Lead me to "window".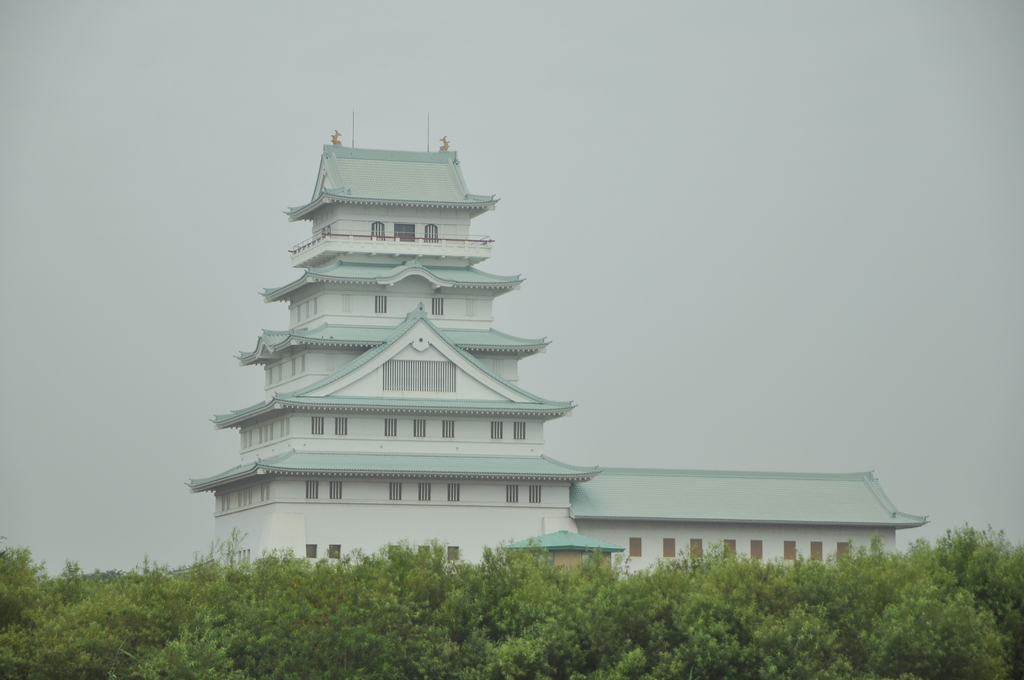
Lead to select_region(493, 423, 503, 442).
